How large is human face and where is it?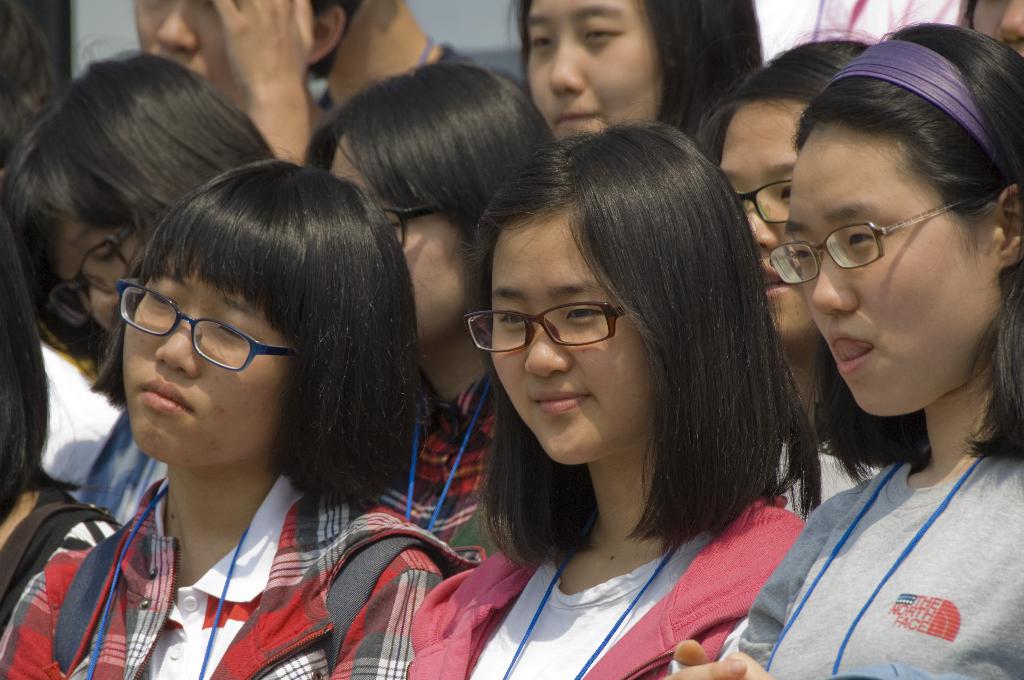
Bounding box: {"x1": 970, "y1": 0, "x2": 1023, "y2": 63}.
